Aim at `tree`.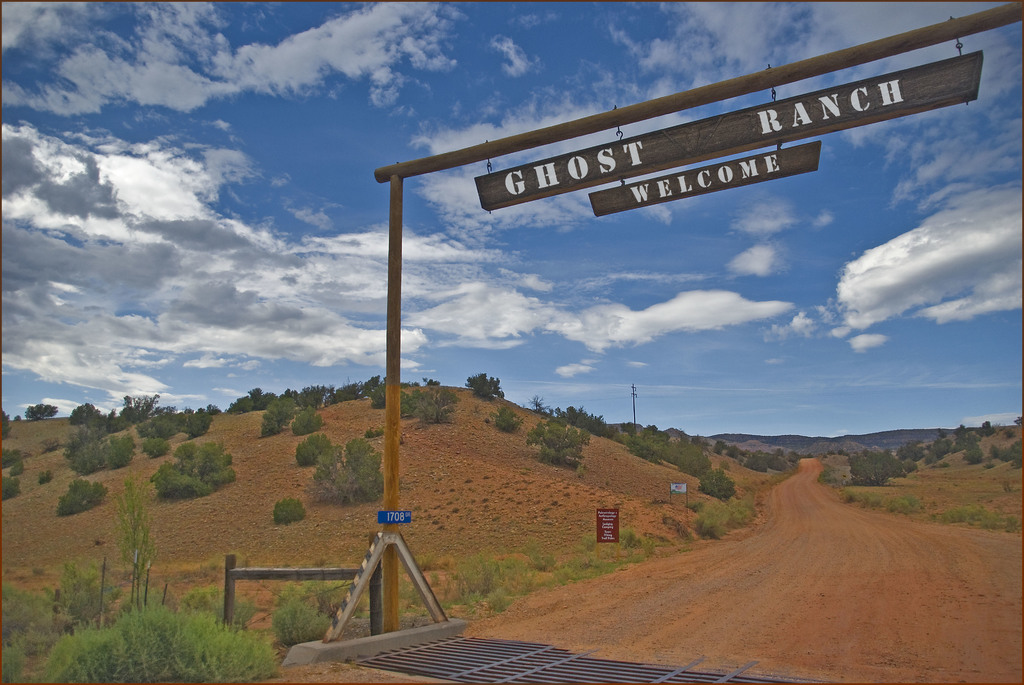
Aimed at 109,464,166,615.
